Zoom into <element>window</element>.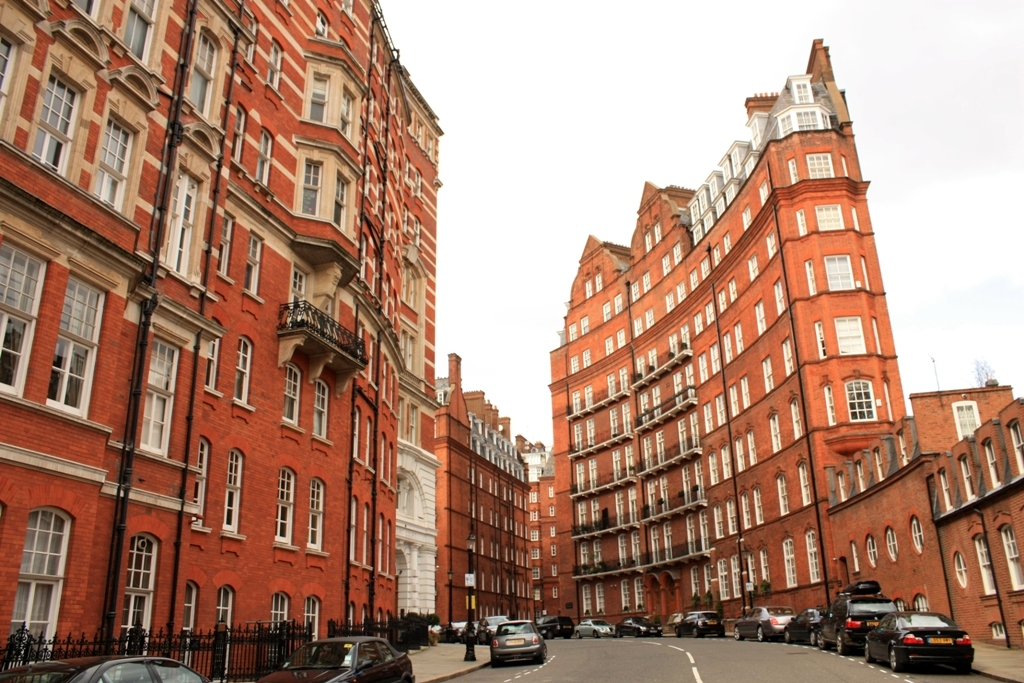
Zoom target: pyautogui.locateOnScreen(723, 233, 731, 253).
